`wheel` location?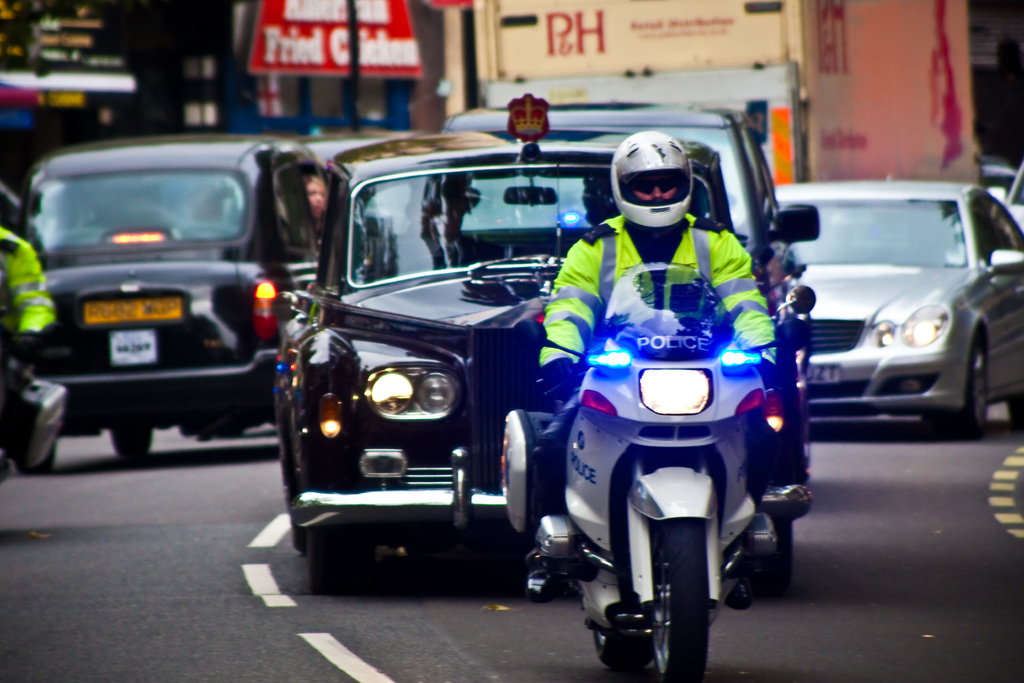
select_region(304, 532, 372, 593)
